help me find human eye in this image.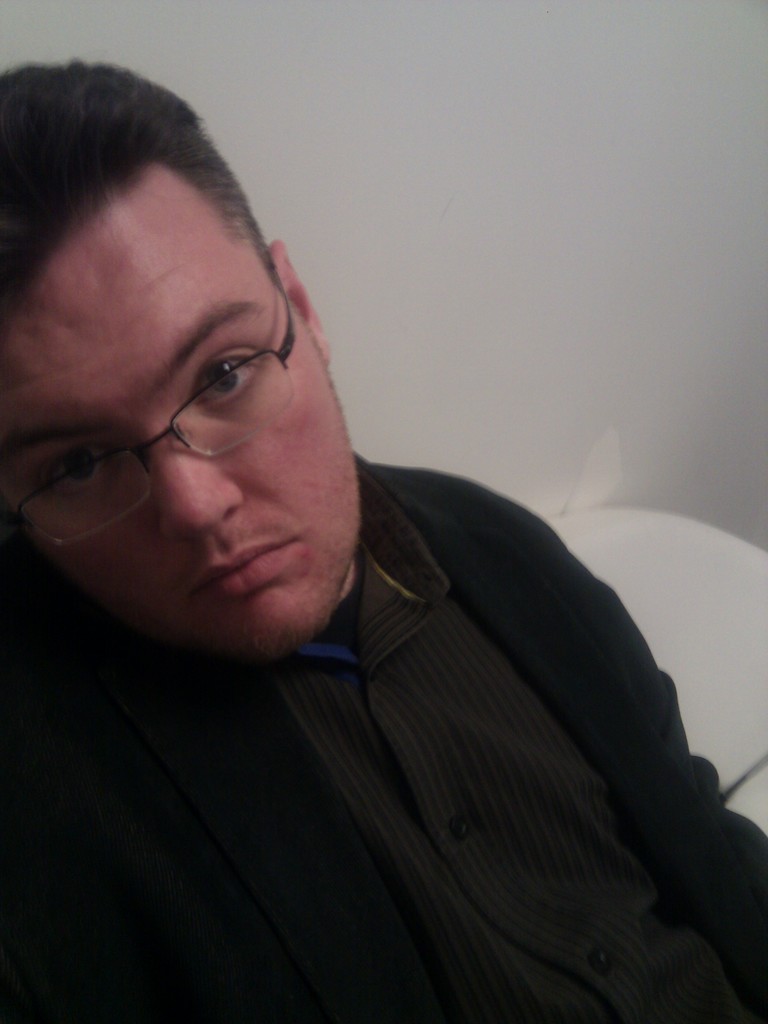
Found it: 32 452 121 501.
